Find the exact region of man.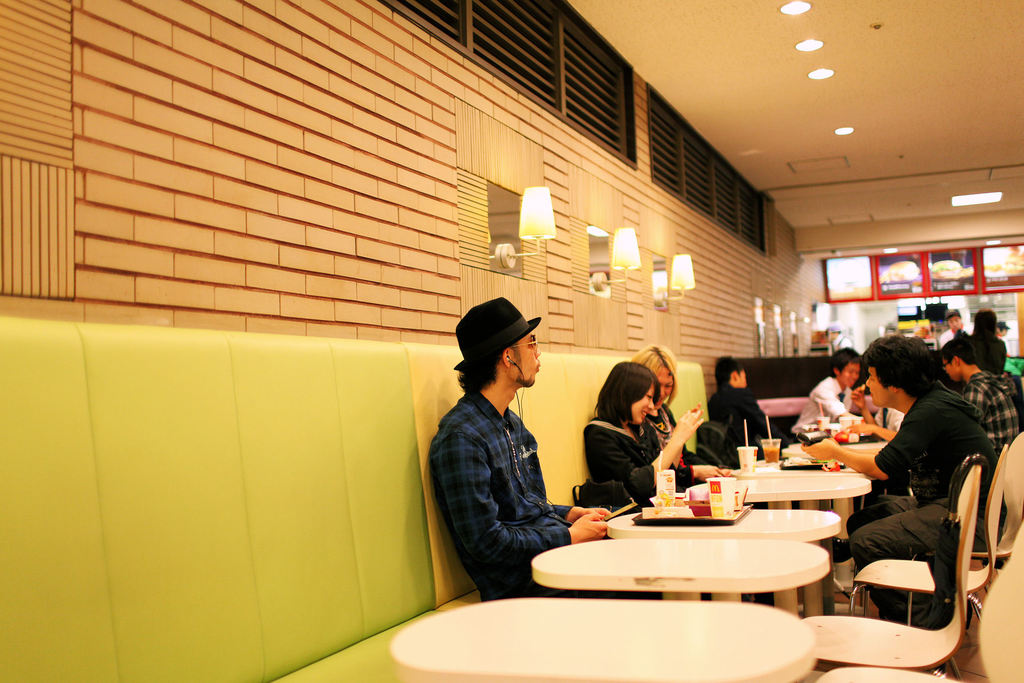
Exact region: (x1=937, y1=313, x2=972, y2=356).
